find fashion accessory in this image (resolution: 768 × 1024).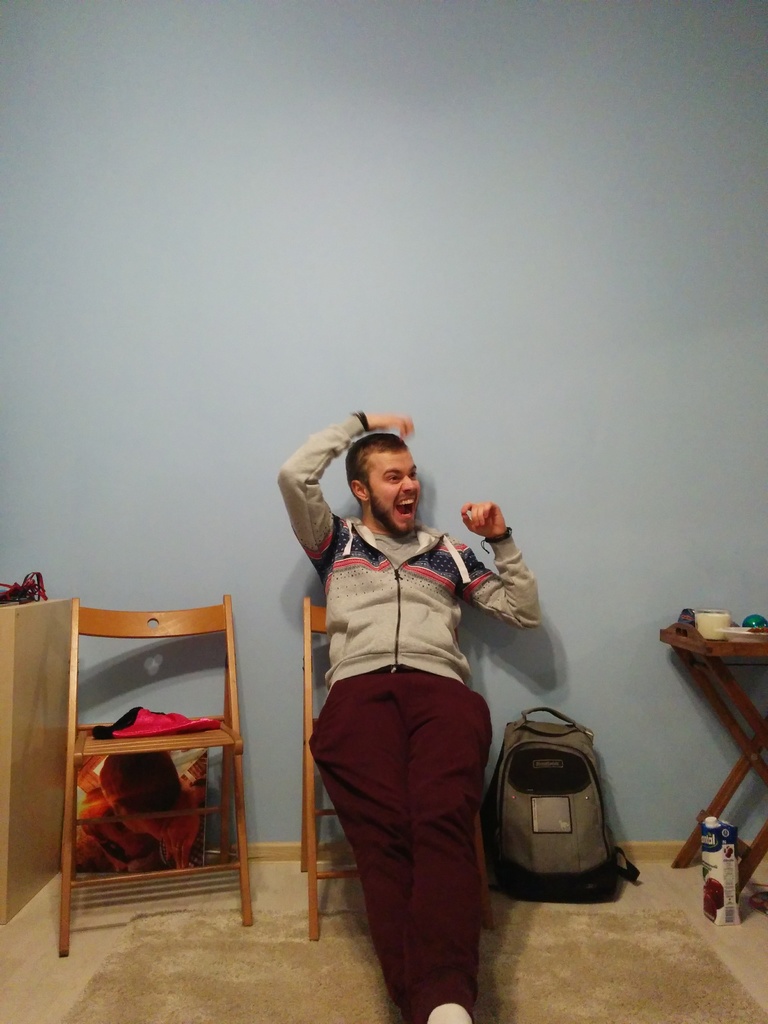
{"x1": 481, "y1": 525, "x2": 515, "y2": 555}.
